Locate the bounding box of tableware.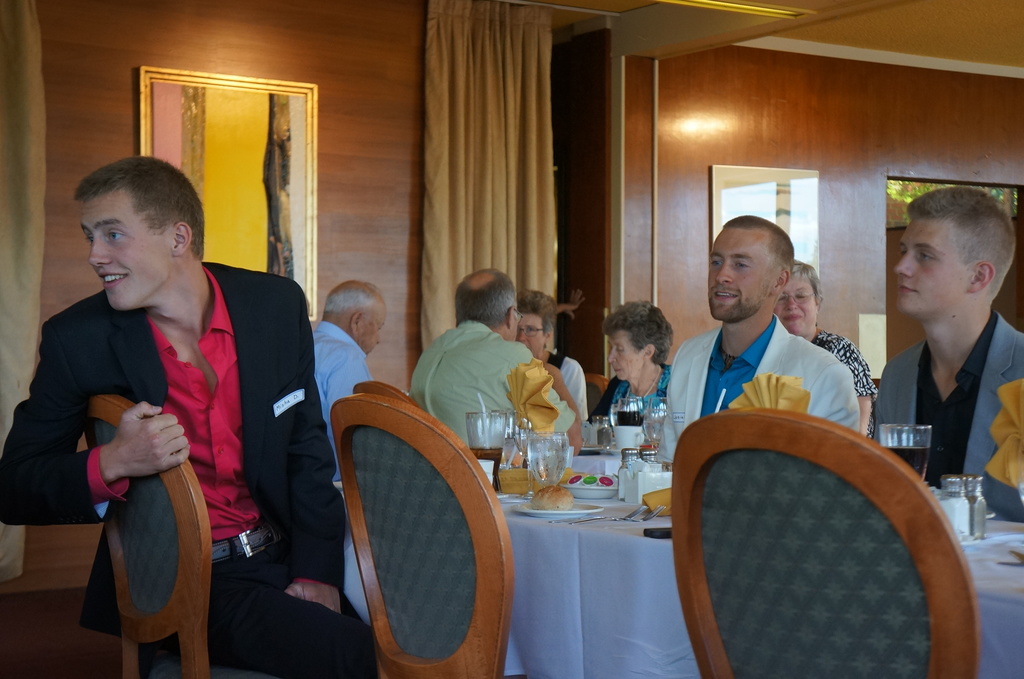
Bounding box: (x1=467, y1=403, x2=506, y2=472).
